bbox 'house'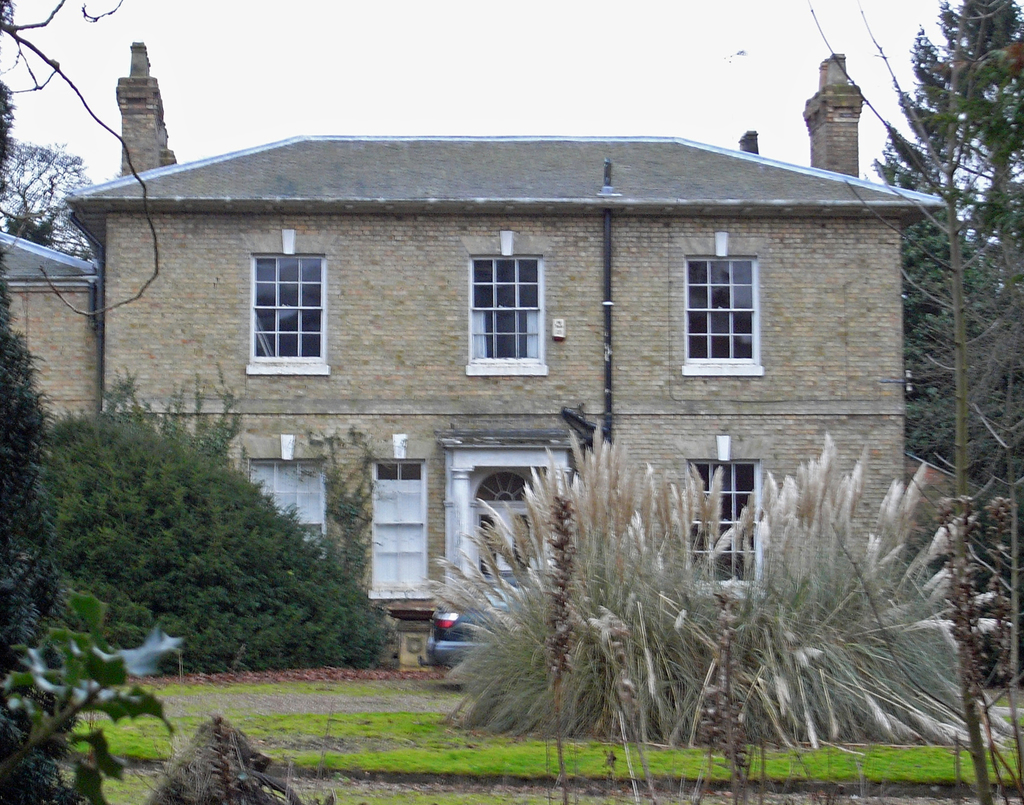
{"x1": 0, "y1": 227, "x2": 103, "y2": 435}
